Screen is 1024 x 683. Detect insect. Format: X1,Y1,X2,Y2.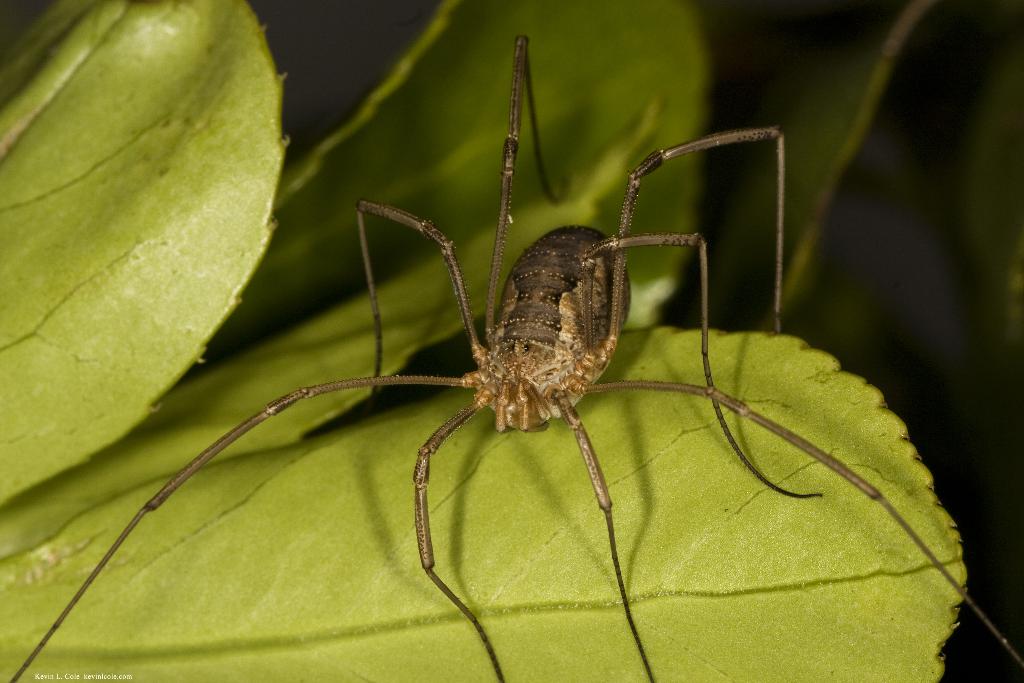
9,36,1023,682.
